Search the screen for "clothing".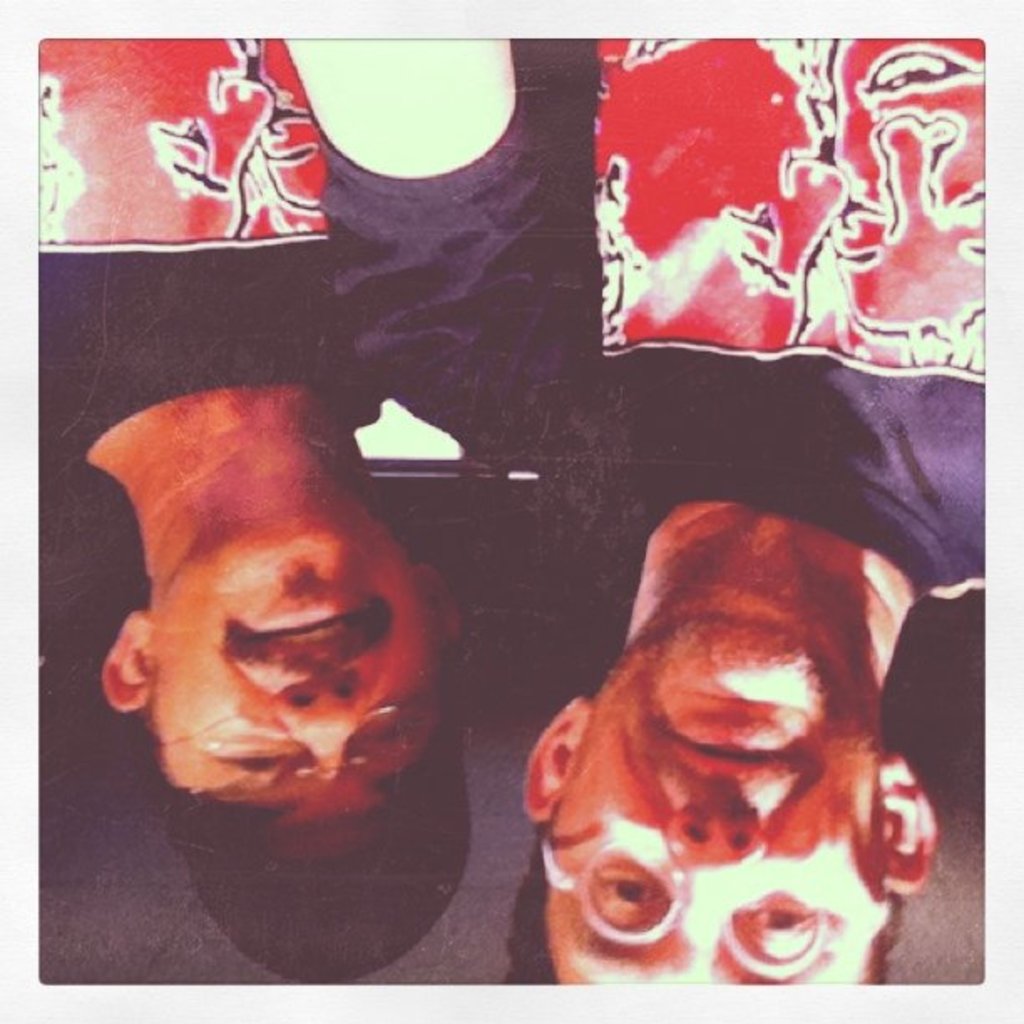
Found at 20:20:539:470.
